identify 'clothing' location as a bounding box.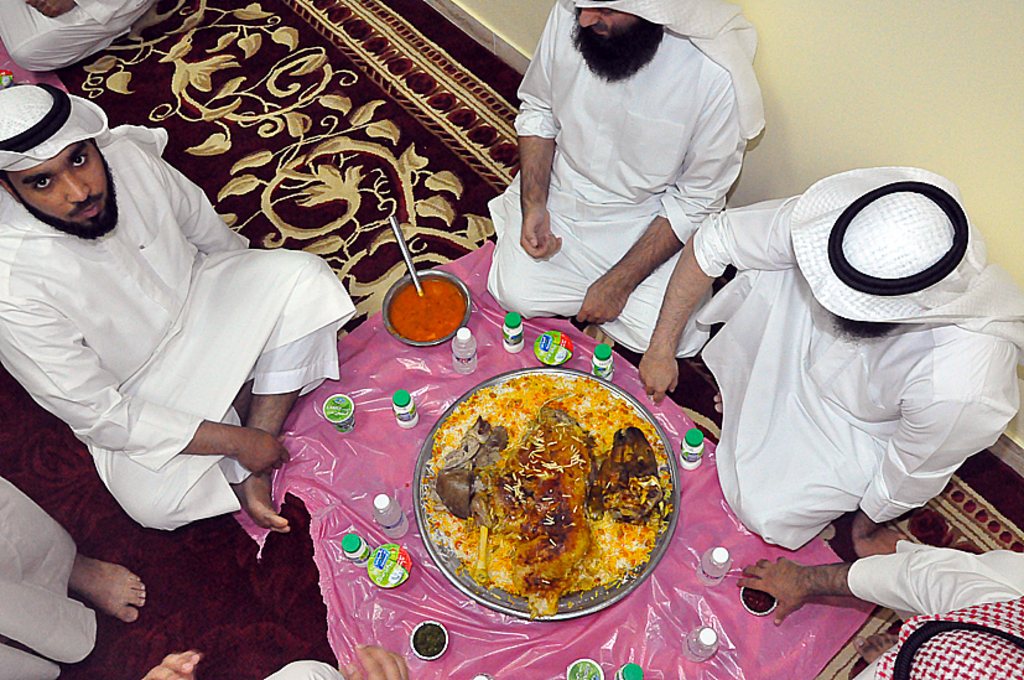
left=0, top=472, right=97, bottom=679.
